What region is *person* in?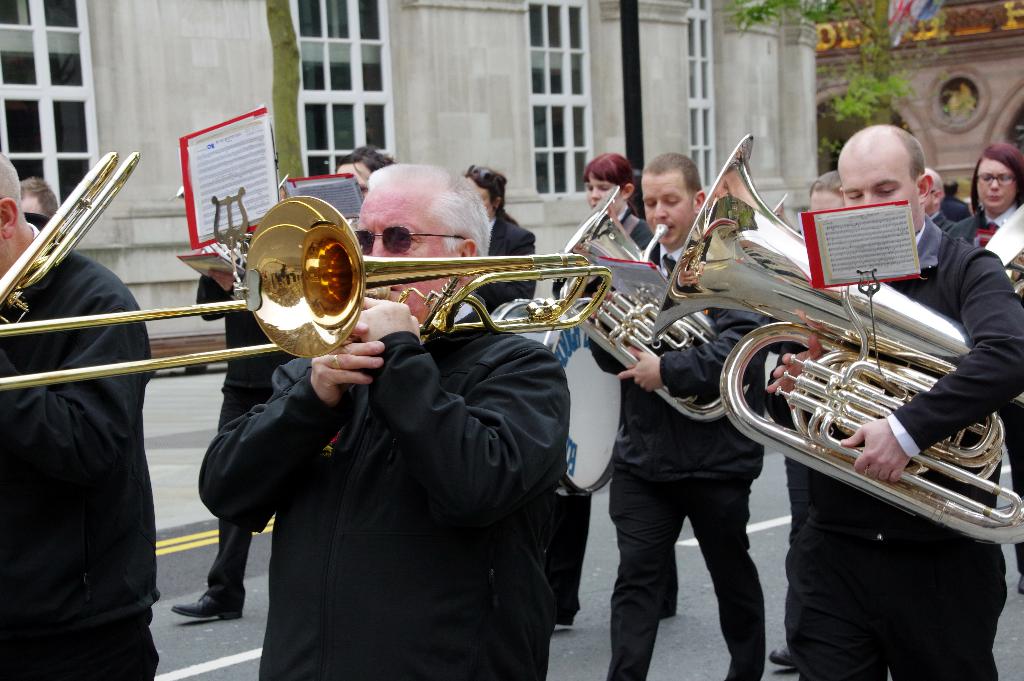
<bbox>465, 171, 538, 313</bbox>.
